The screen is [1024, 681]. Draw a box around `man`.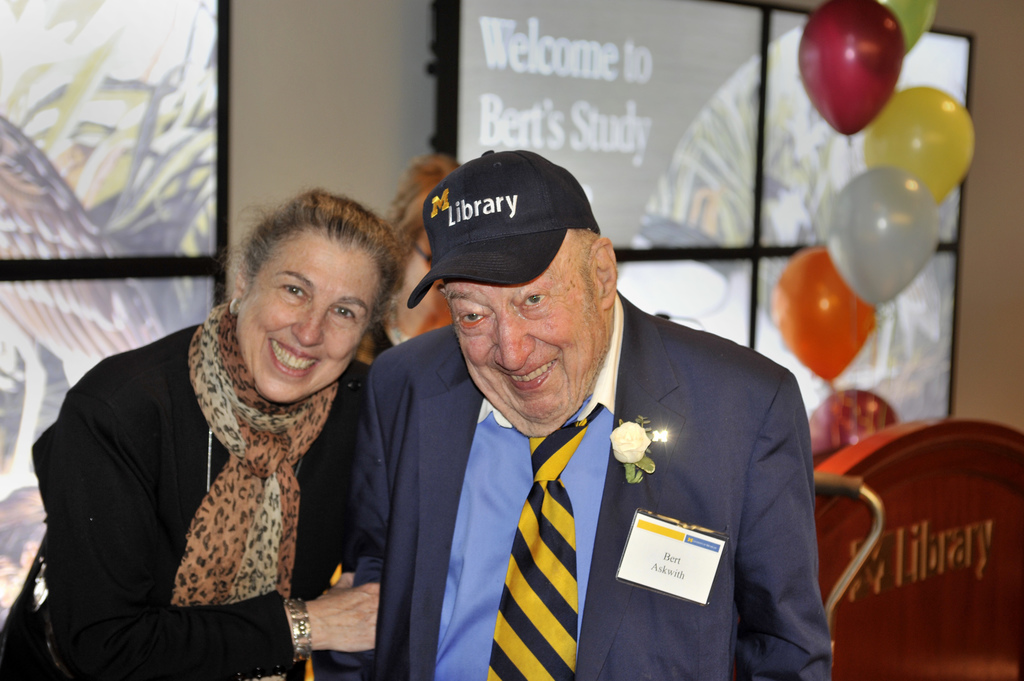
[337, 179, 840, 673].
